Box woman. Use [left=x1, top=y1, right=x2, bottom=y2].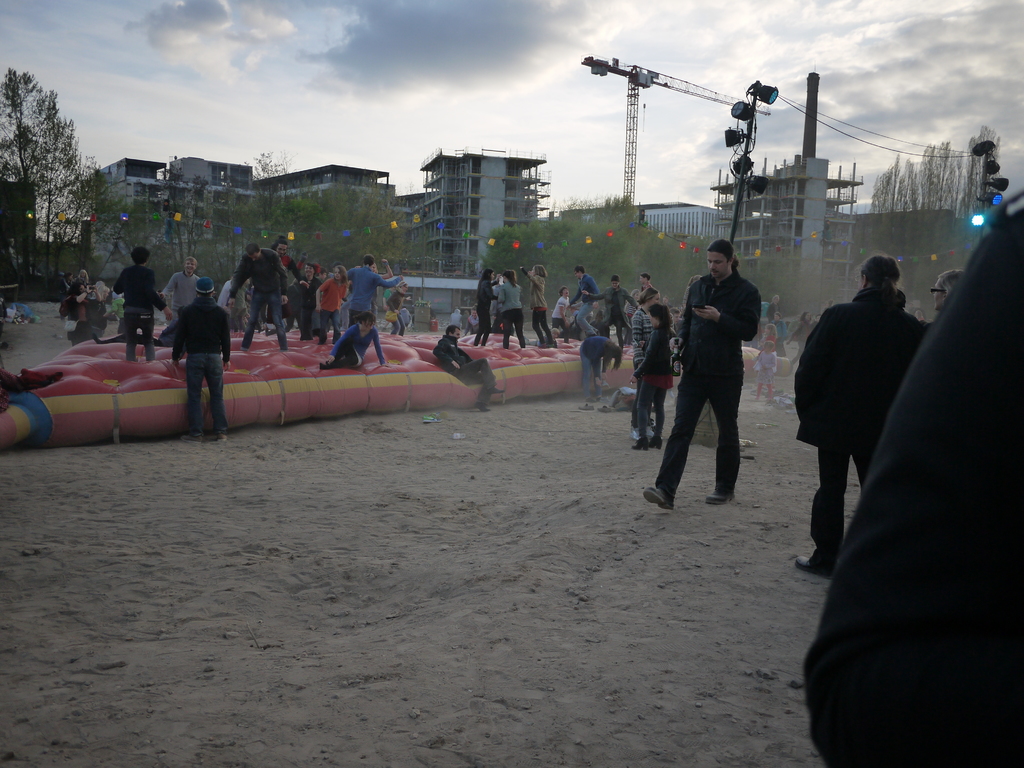
[left=788, top=311, right=818, bottom=367].
